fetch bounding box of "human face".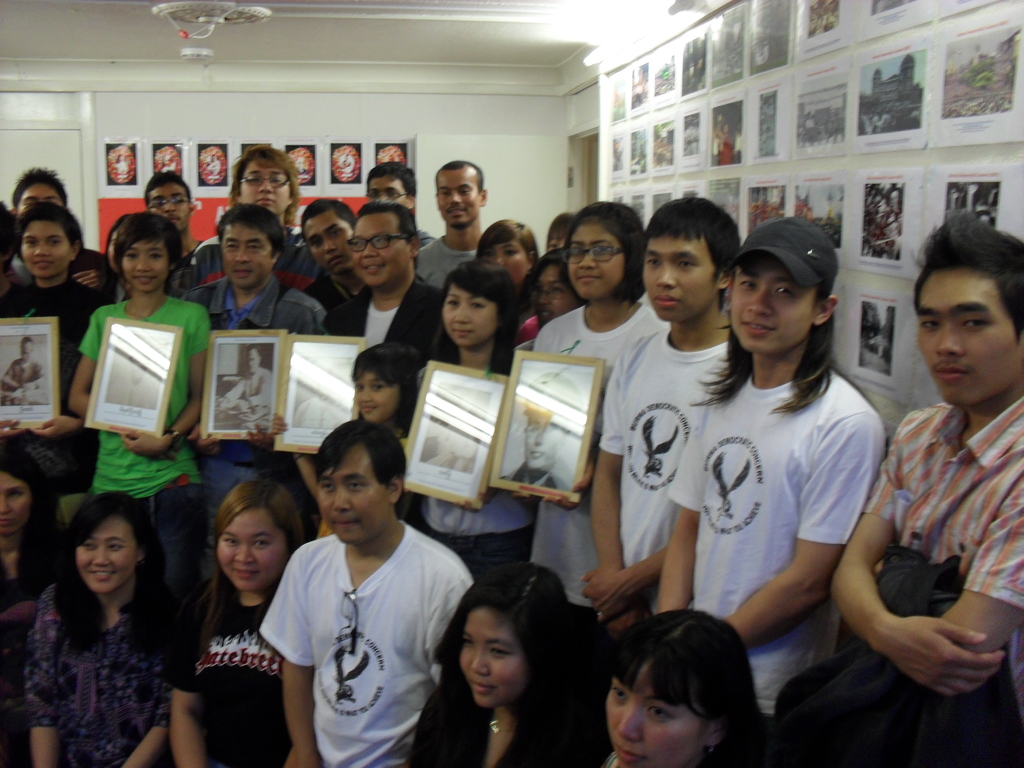
Bbox: x1=546, y1=234, x2=567, y2=248.
